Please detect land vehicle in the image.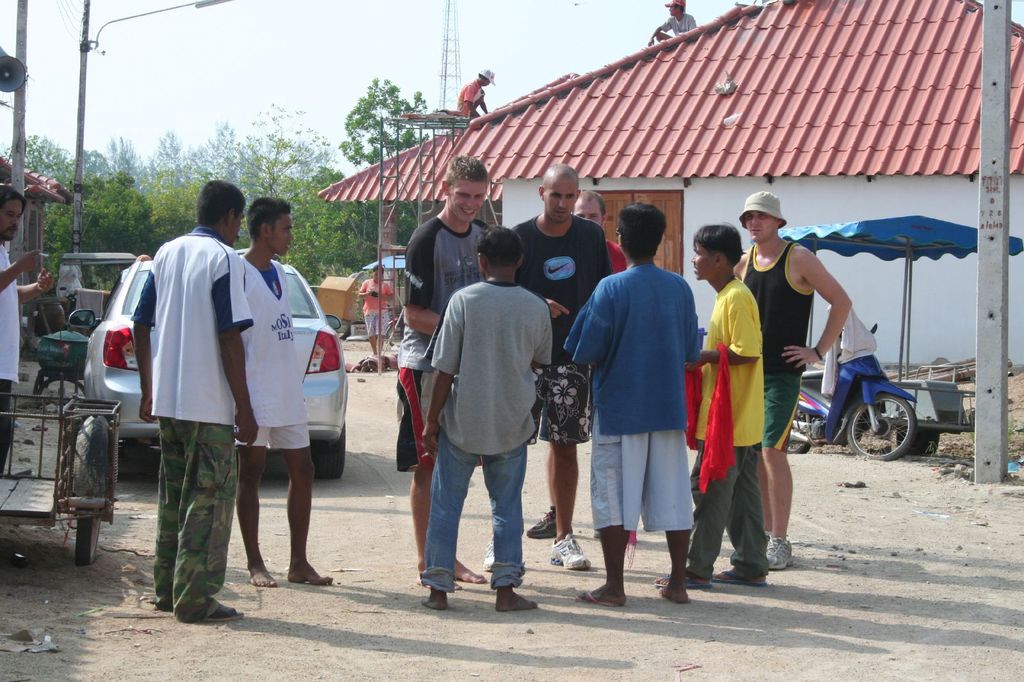
left=786, top=301, right=910, bottom=461.
